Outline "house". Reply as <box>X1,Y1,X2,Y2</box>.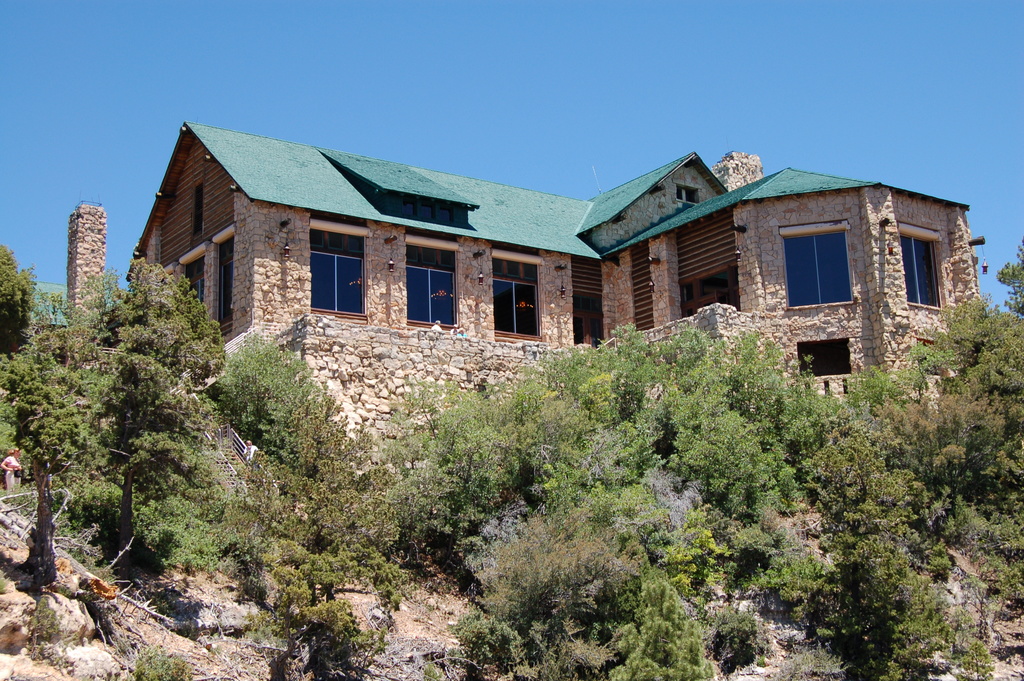
<box>124,119,984,464</box>.
